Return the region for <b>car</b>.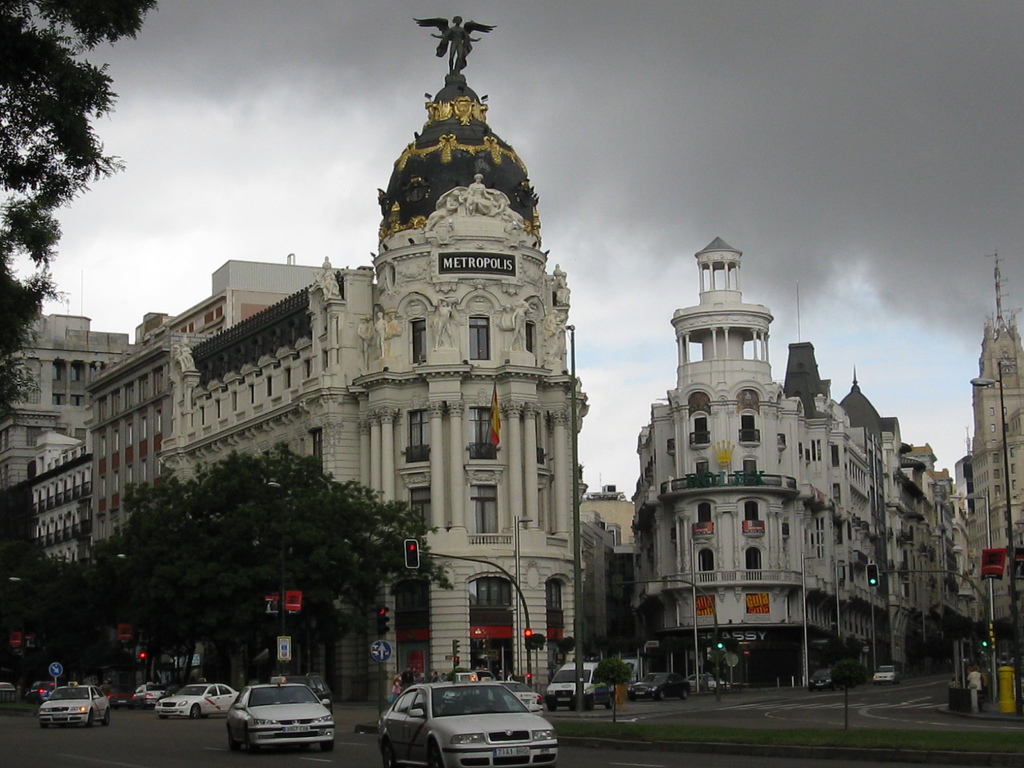
x1=49, y1=684, x2=109, y2=724.
